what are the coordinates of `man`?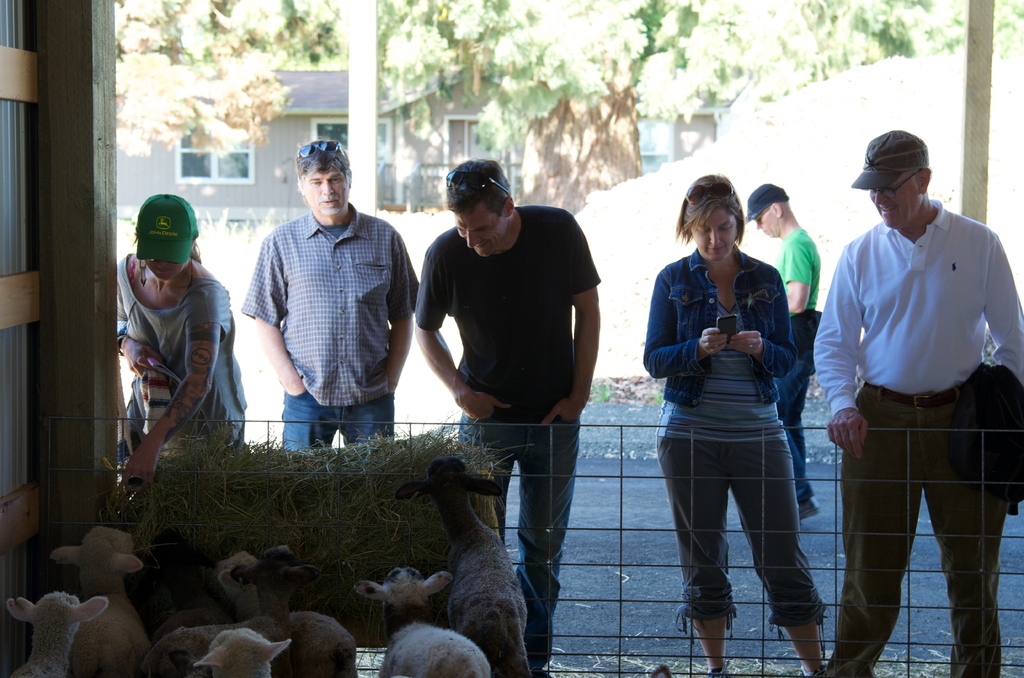
413:156:602:677.
